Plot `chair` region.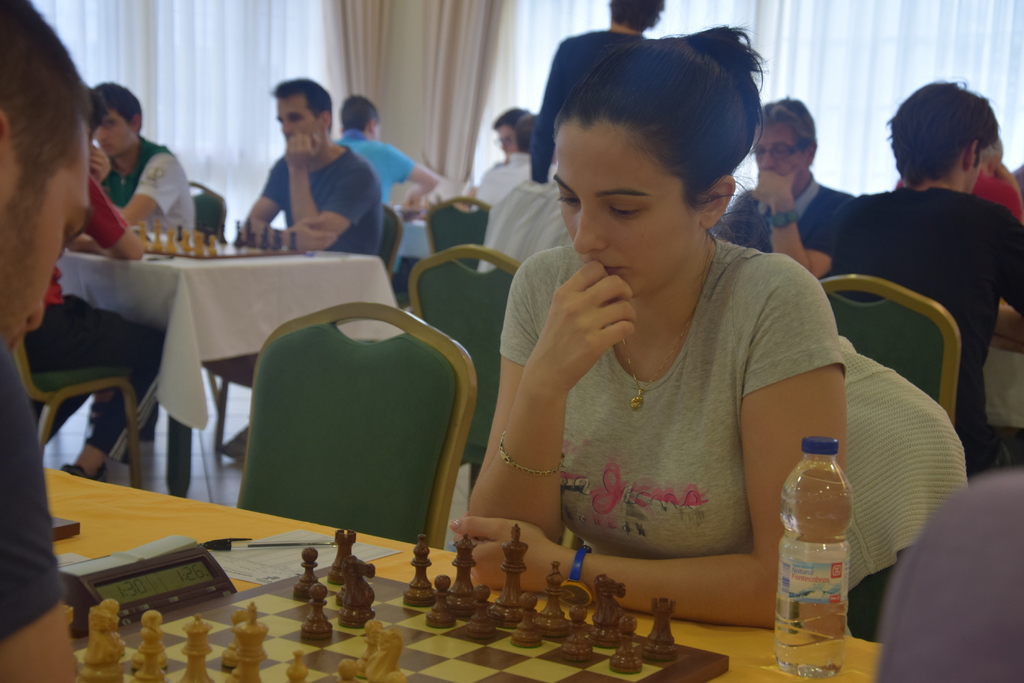
Plotted at rect(840, 345, 965, 649).
